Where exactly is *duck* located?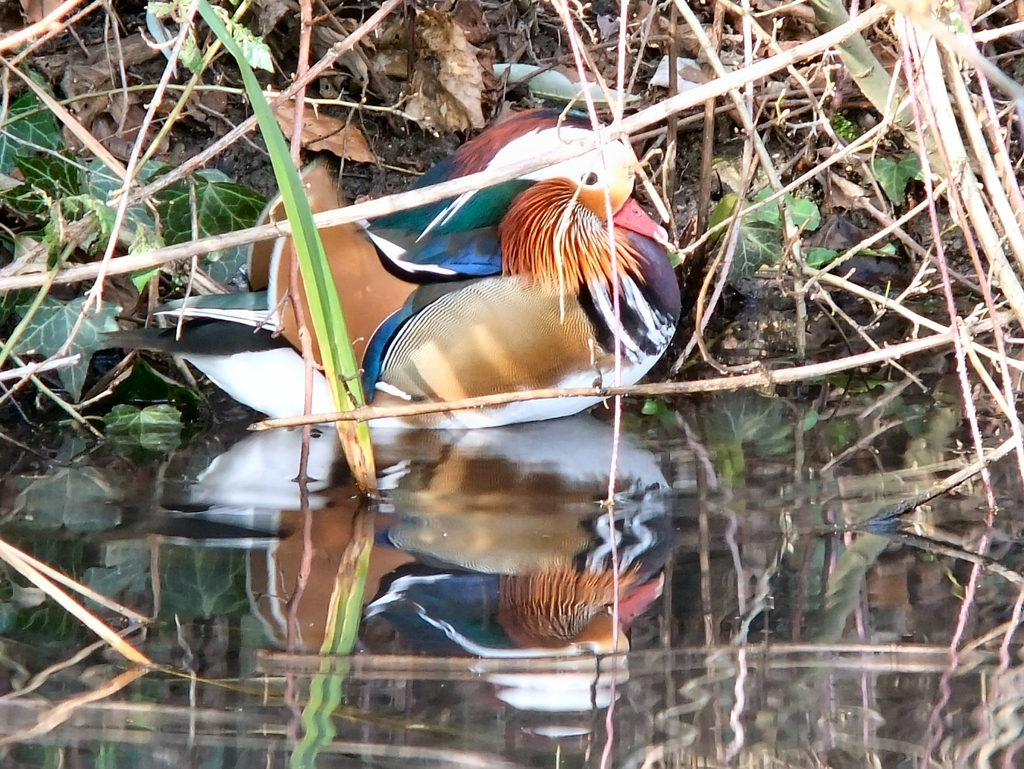
Its bounding box is <bbox>86, 105, 685, 428</bbox>.
